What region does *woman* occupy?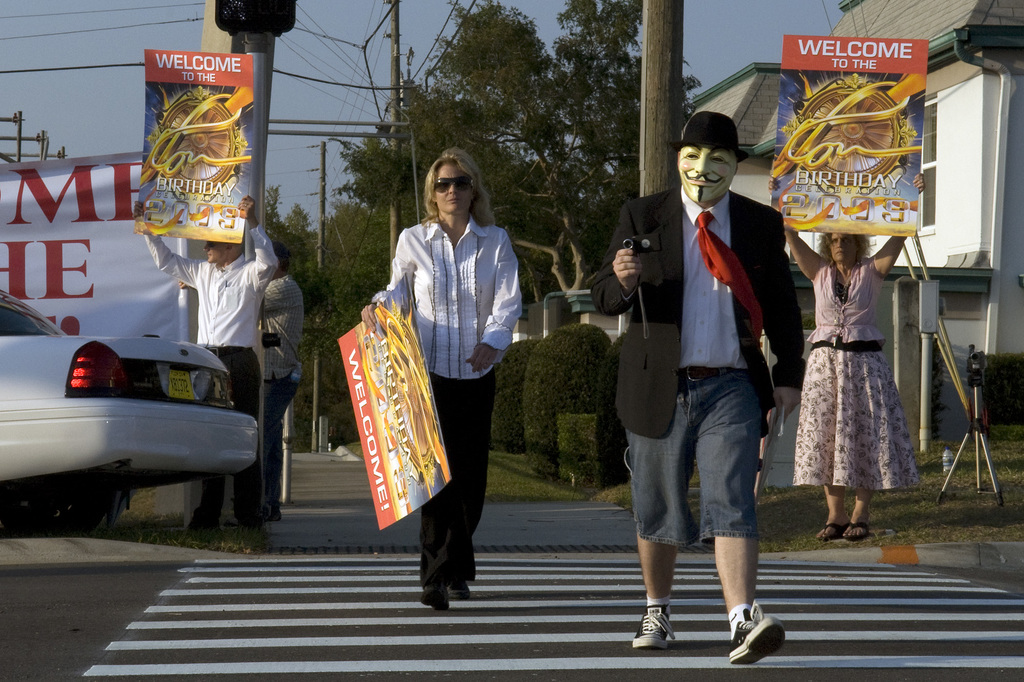
left=764, top=173, right=926, bottom=539.
